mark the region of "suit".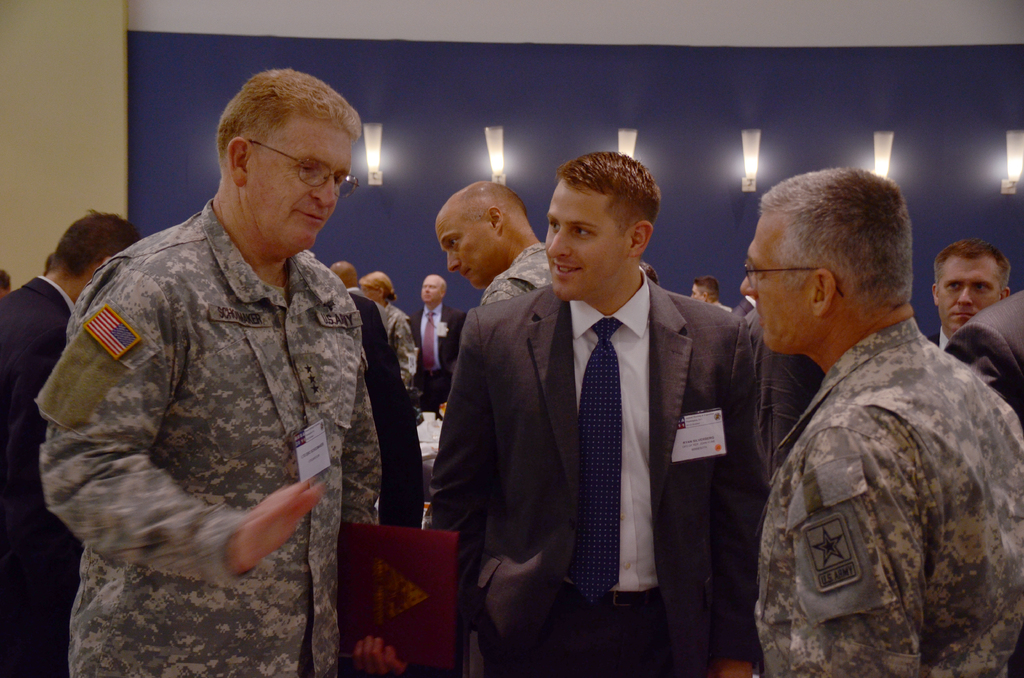
Region: pyautogui.locateOnScreen(926, 328, 950, 348).
